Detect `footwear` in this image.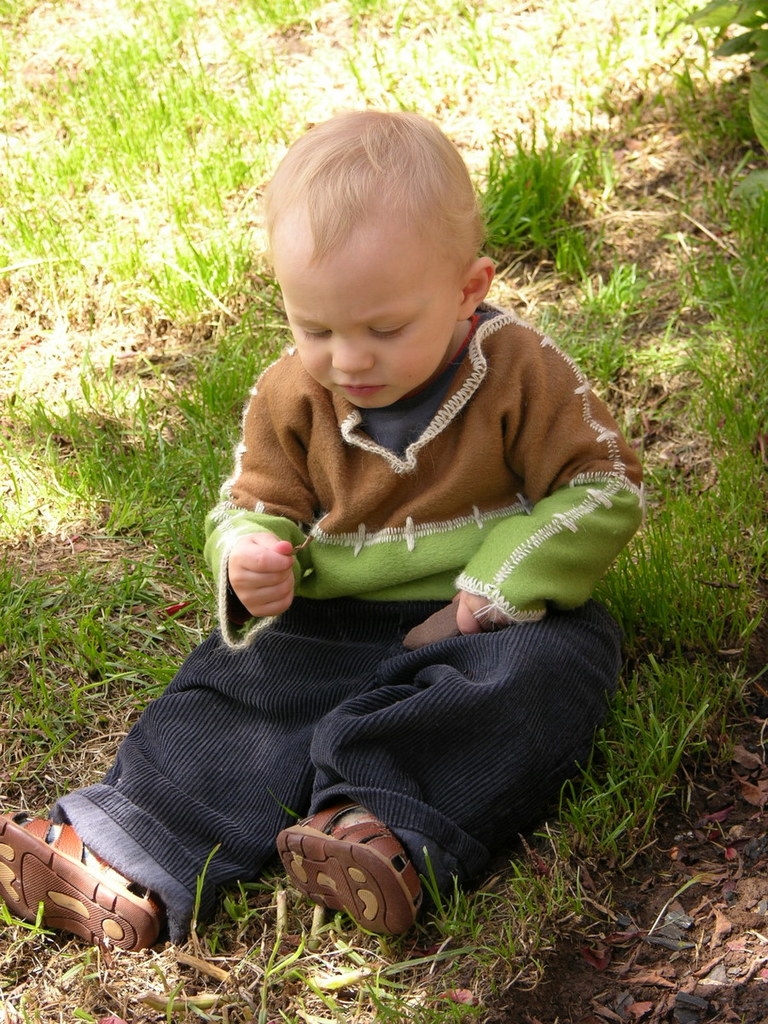
Detection: bbox=[267, 800, 424, 939].
